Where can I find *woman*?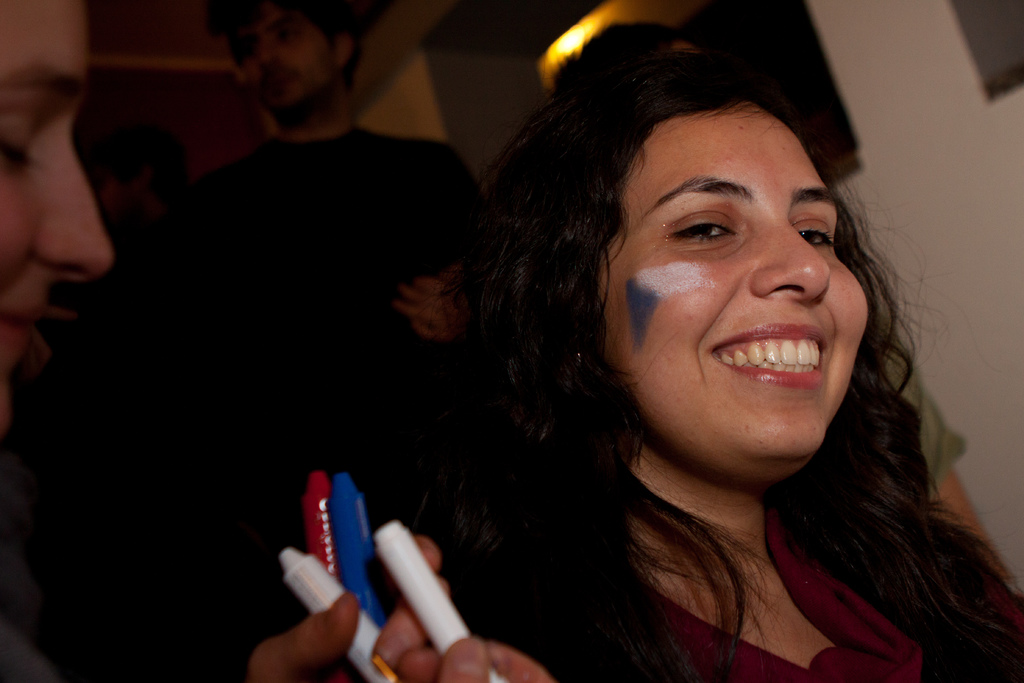
You can find it at x1=340, y1=11, x2=985, y2=682.
